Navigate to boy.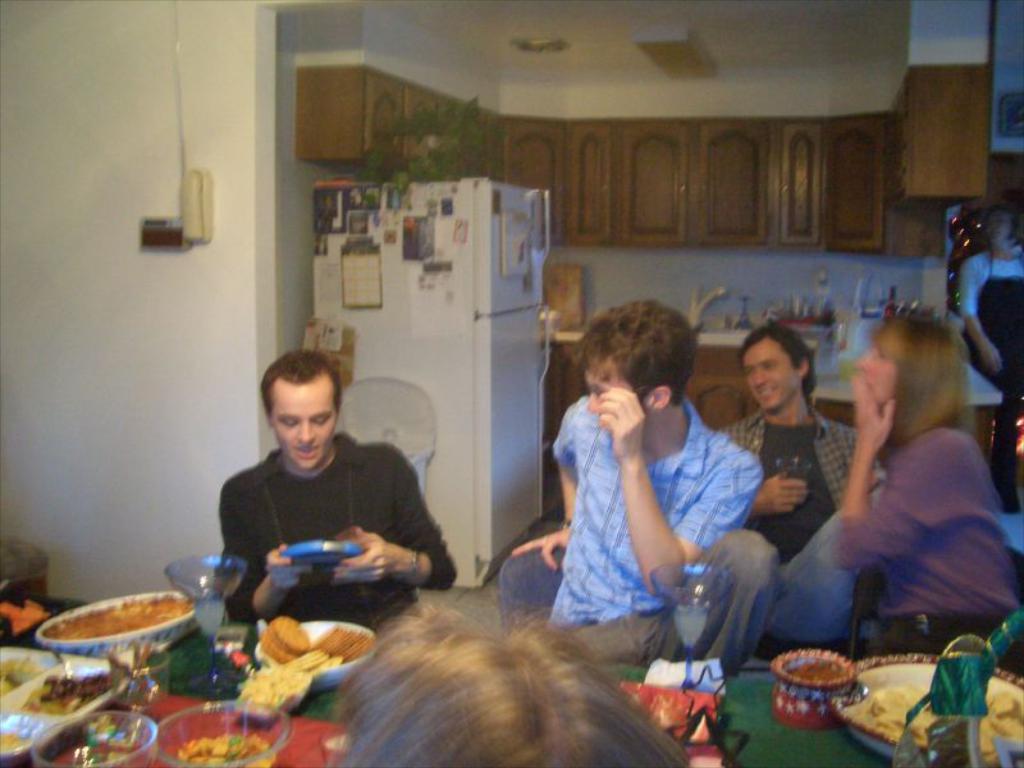
Navigation target: select_region(221, 344, 462, 654).
